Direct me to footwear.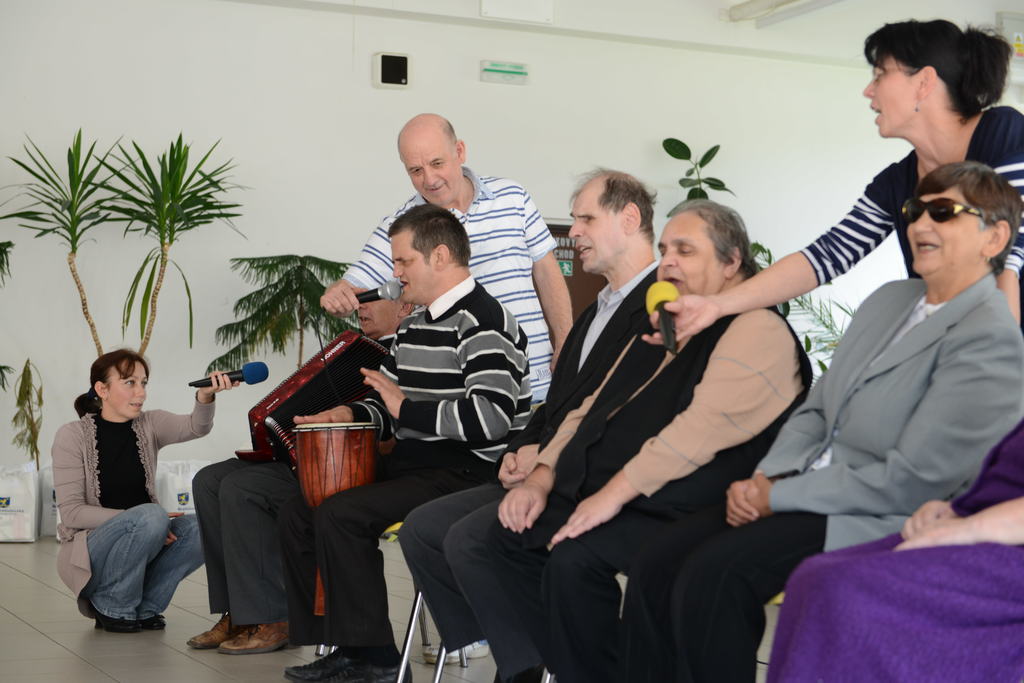
Direction: detection(291, 647, 350, 681).
